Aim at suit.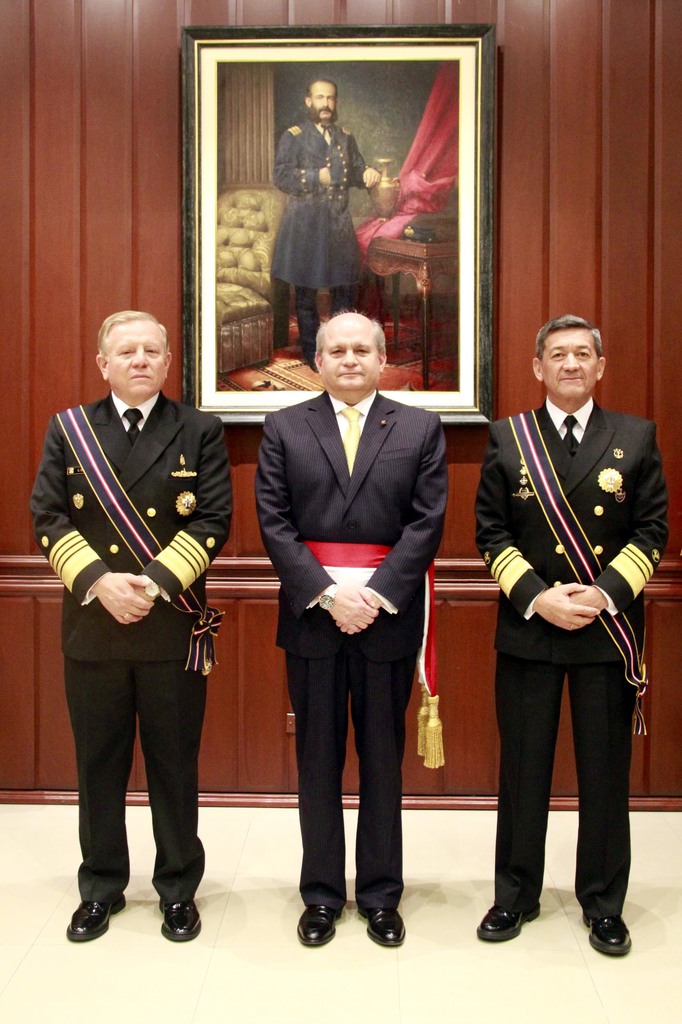
Aimed at 276,287,445,947.
